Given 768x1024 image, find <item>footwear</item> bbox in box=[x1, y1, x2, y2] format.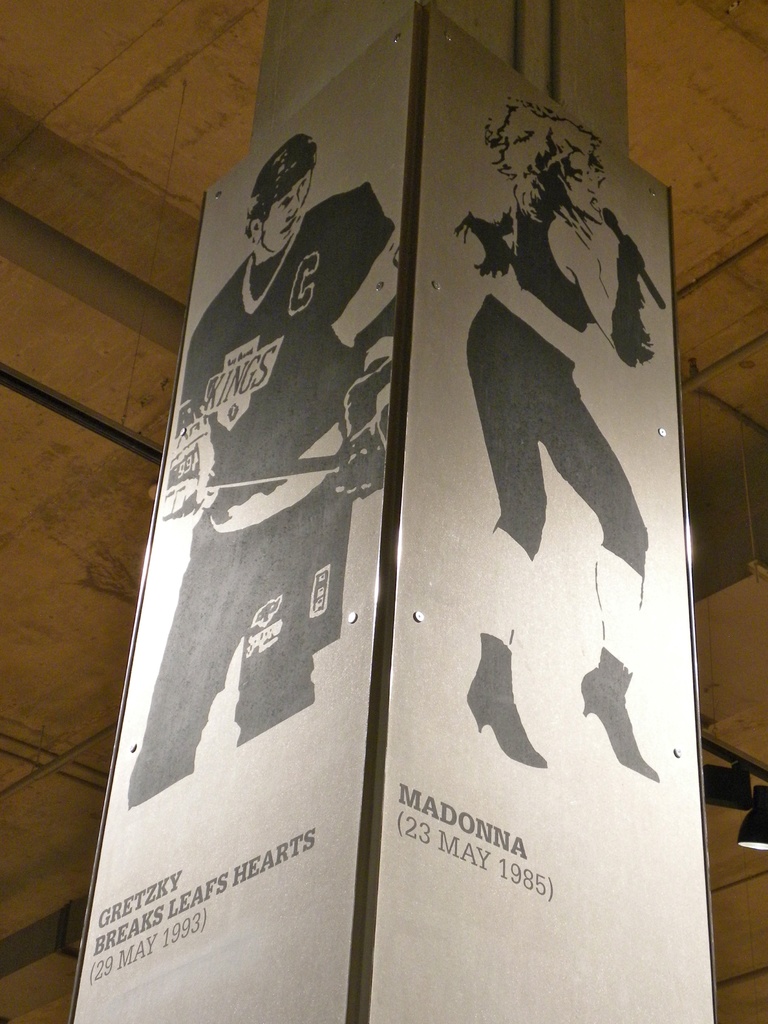
box=[465, 654, 545, 766].
